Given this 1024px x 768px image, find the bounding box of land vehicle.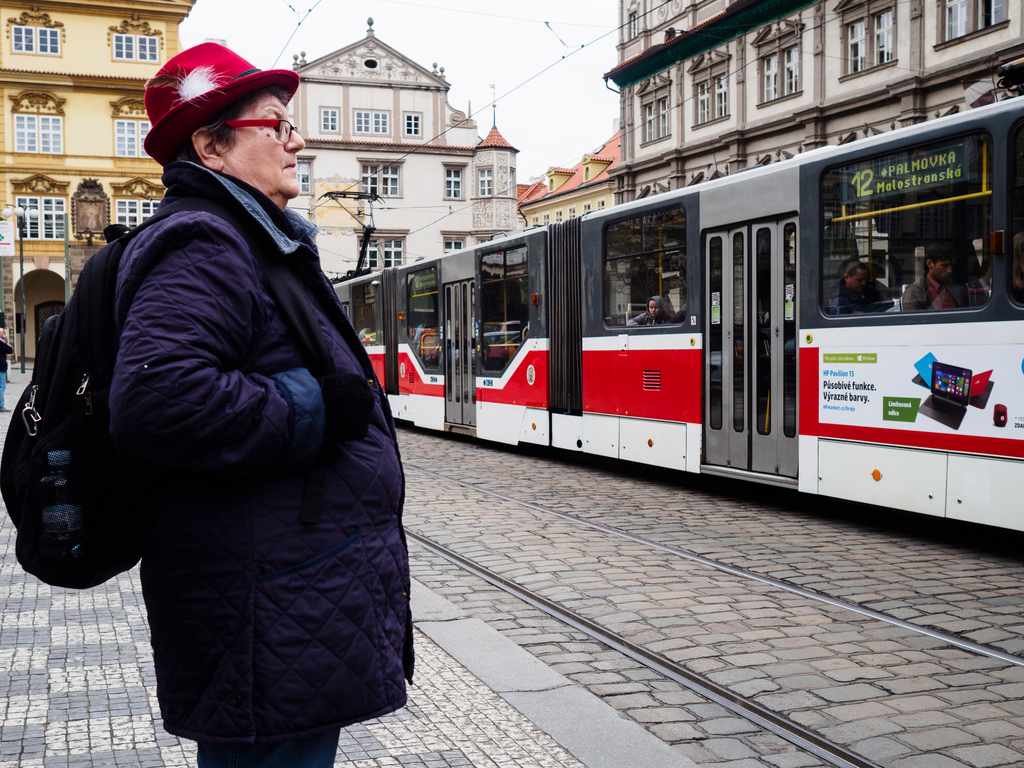
[343,135,1023,522].
